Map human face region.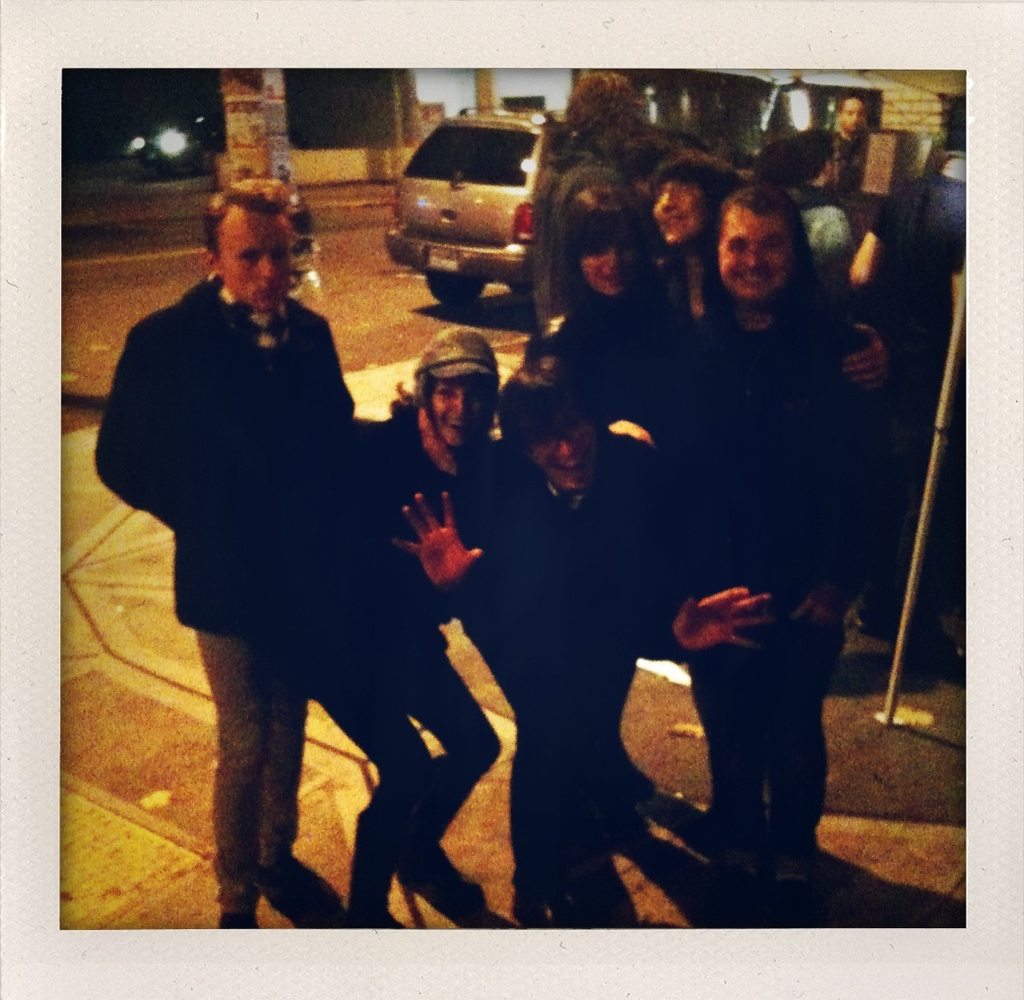
Mapped to [723,209,792,298].
